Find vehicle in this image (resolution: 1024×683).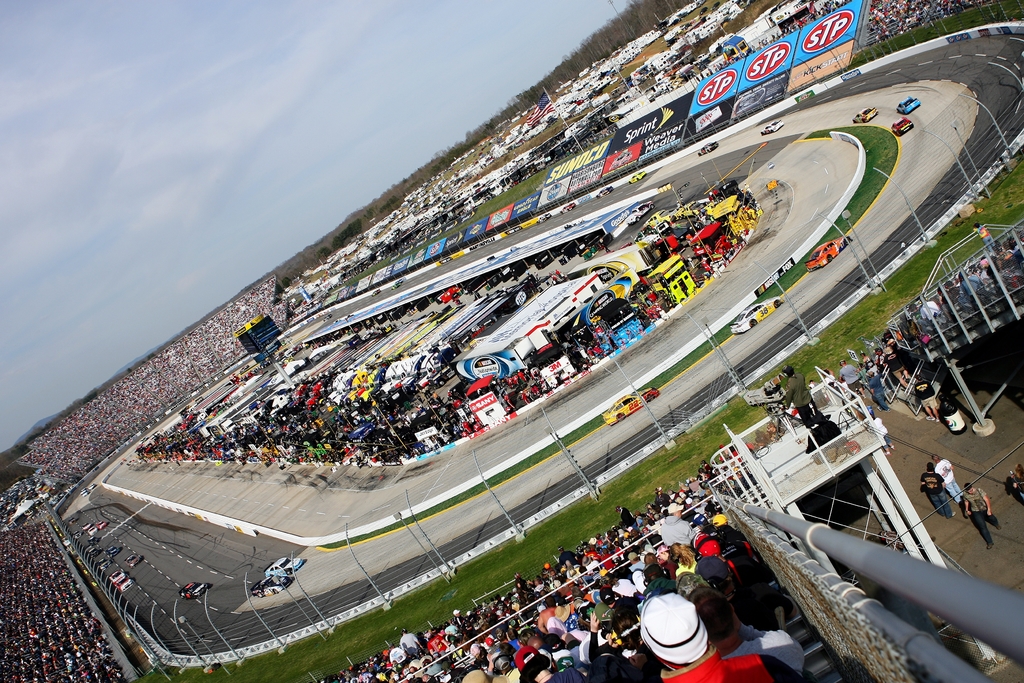
bbox=(627, 166, 648, 182).
